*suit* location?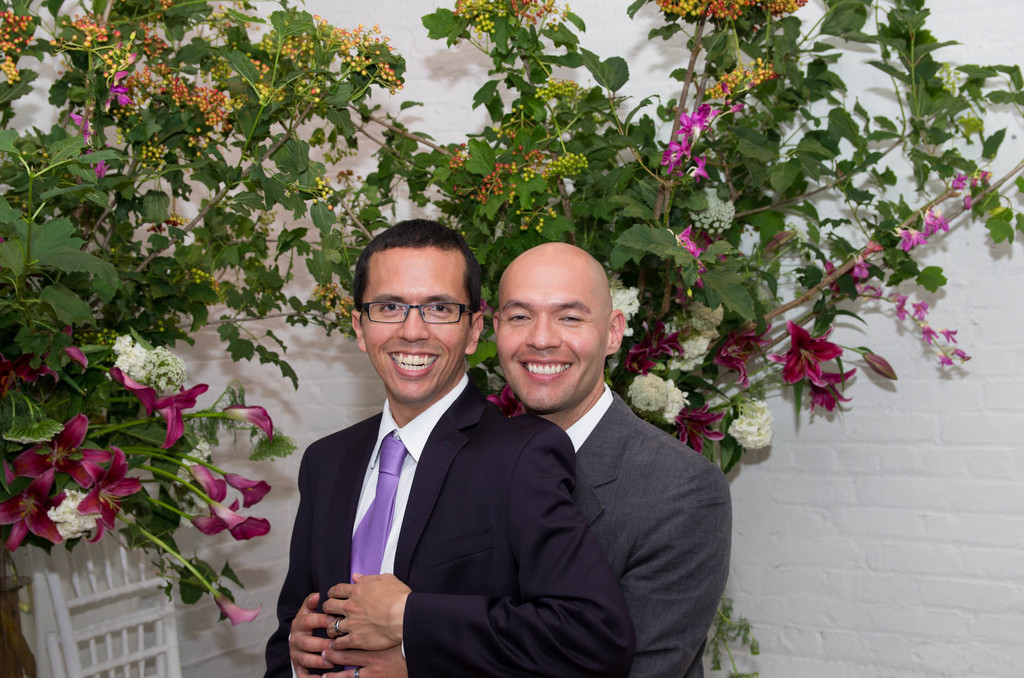
[x1=267, y1=375, x2=637, y2=677]
